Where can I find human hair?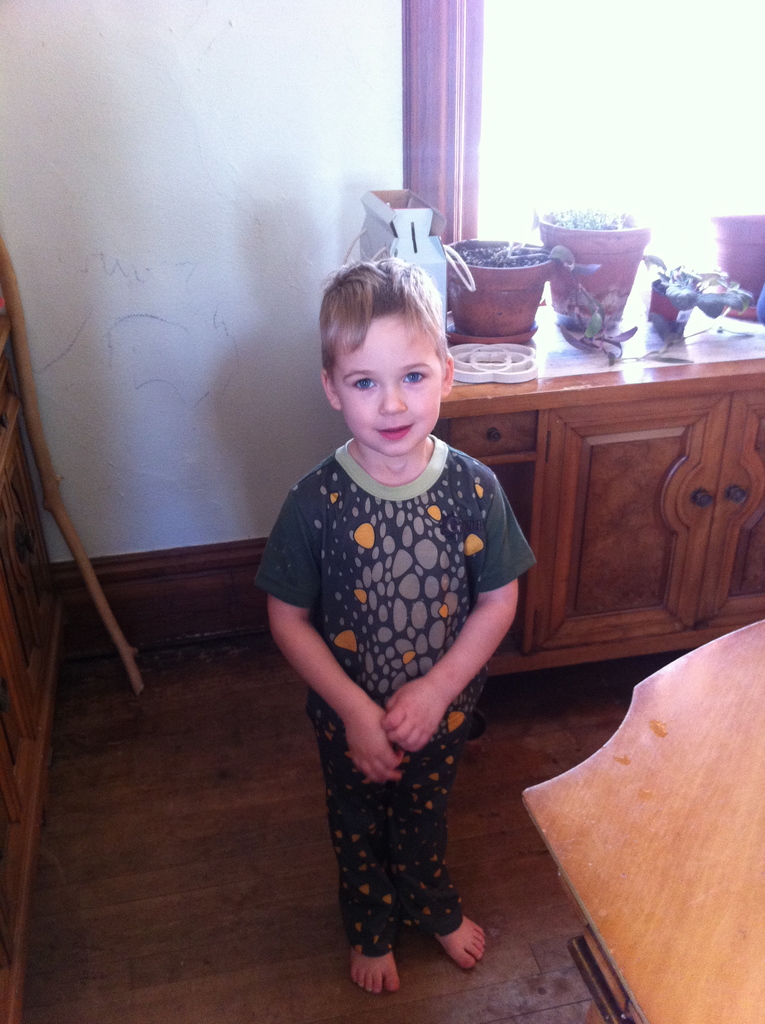
You can find it at l=326, t=260, r=457, b=401.
